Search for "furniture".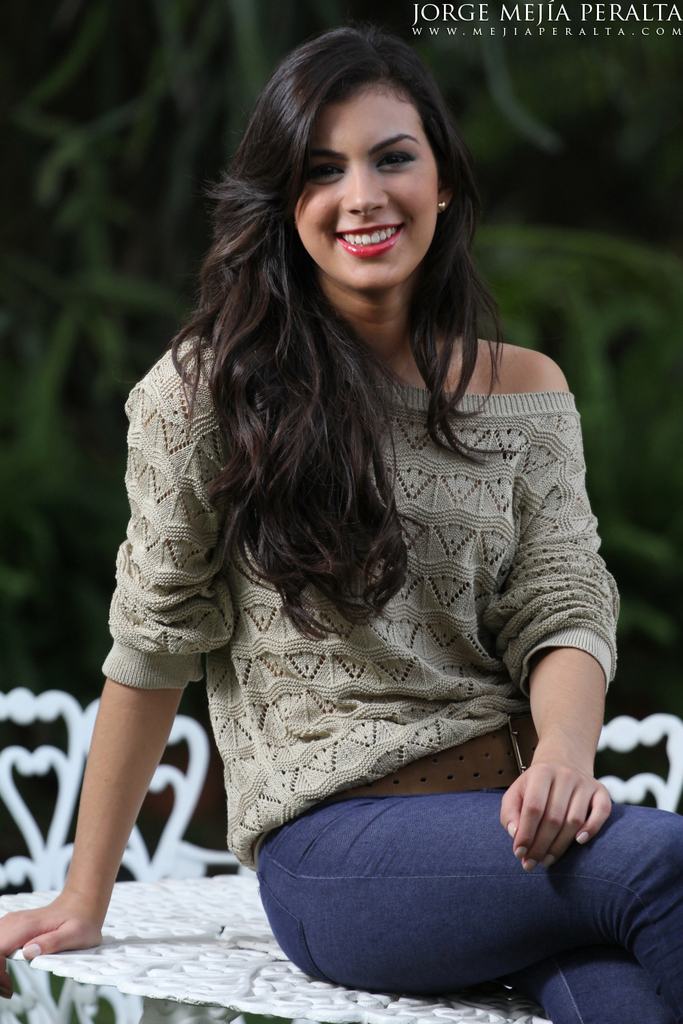
Found at (x1=0, y1=868, x2=576, y2=1023).
